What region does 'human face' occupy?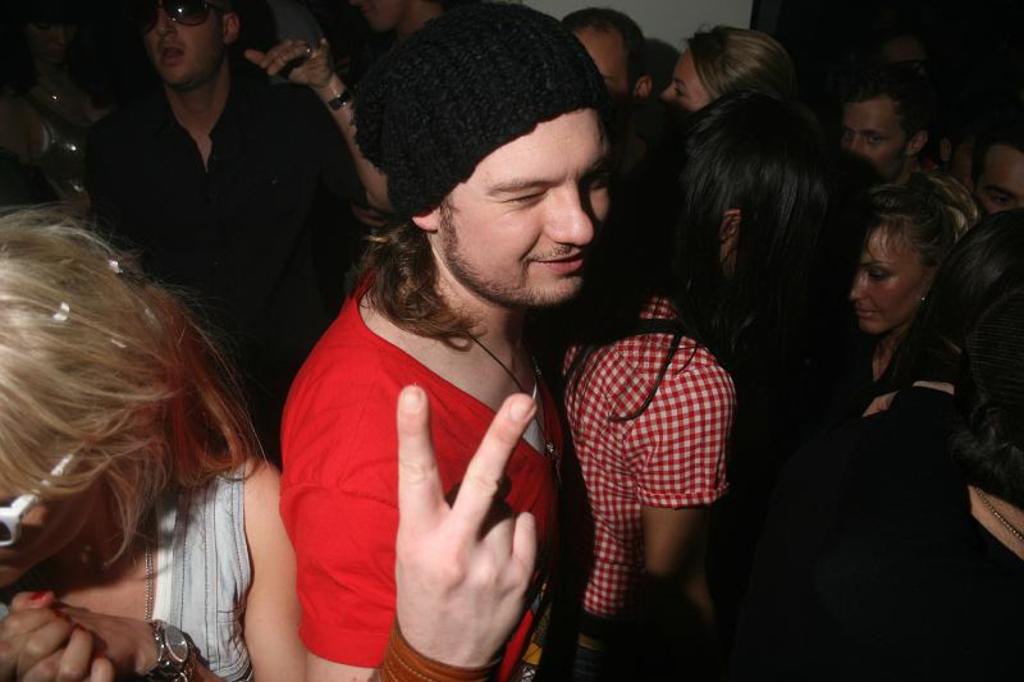
box(837, 93, 904, 184).
